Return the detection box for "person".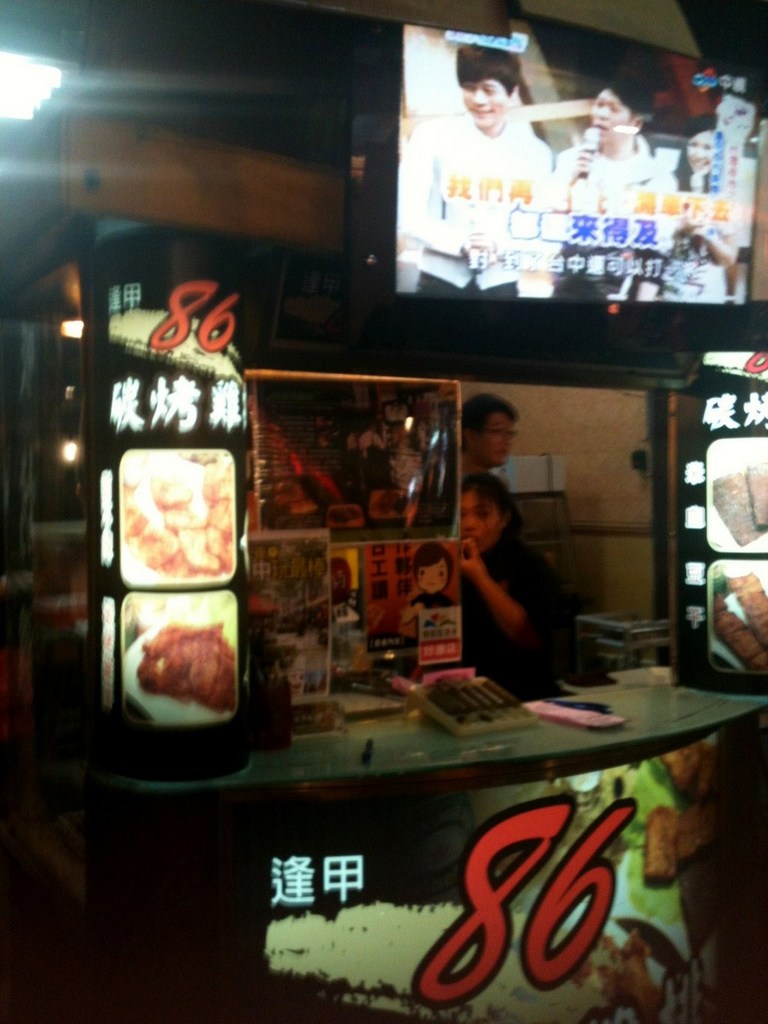
box=[547, 83, 662, 299].
